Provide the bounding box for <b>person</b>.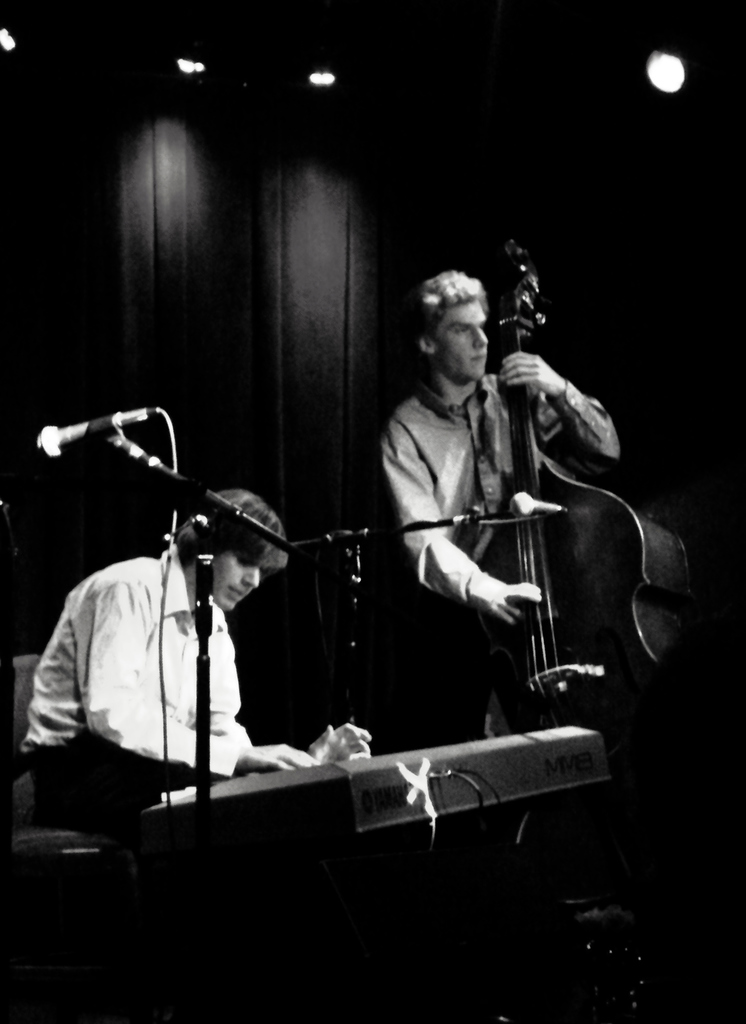
pyautogui.locateOnScreen(381, 269, 619, 748).
